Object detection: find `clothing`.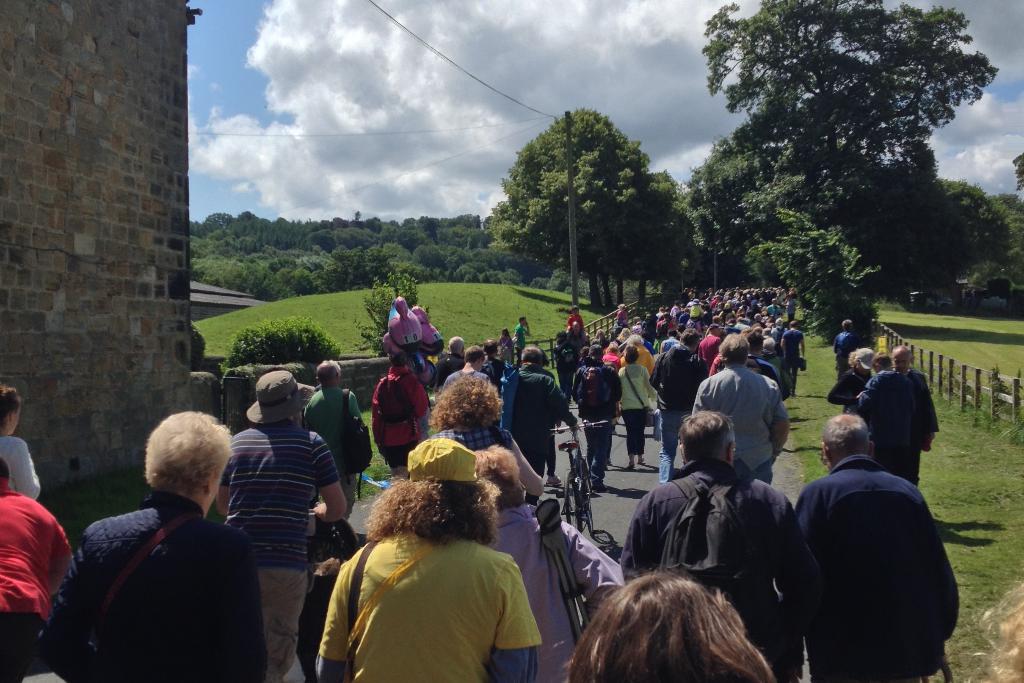
624,460,803,679.
